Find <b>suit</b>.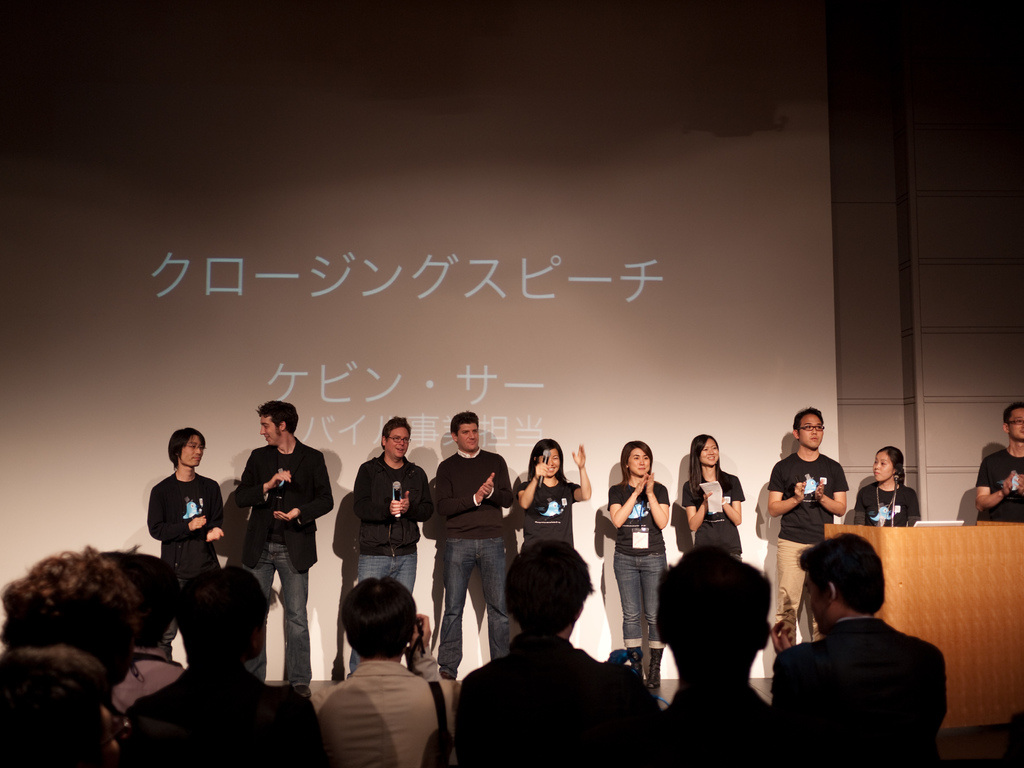
293/660/461/767.
